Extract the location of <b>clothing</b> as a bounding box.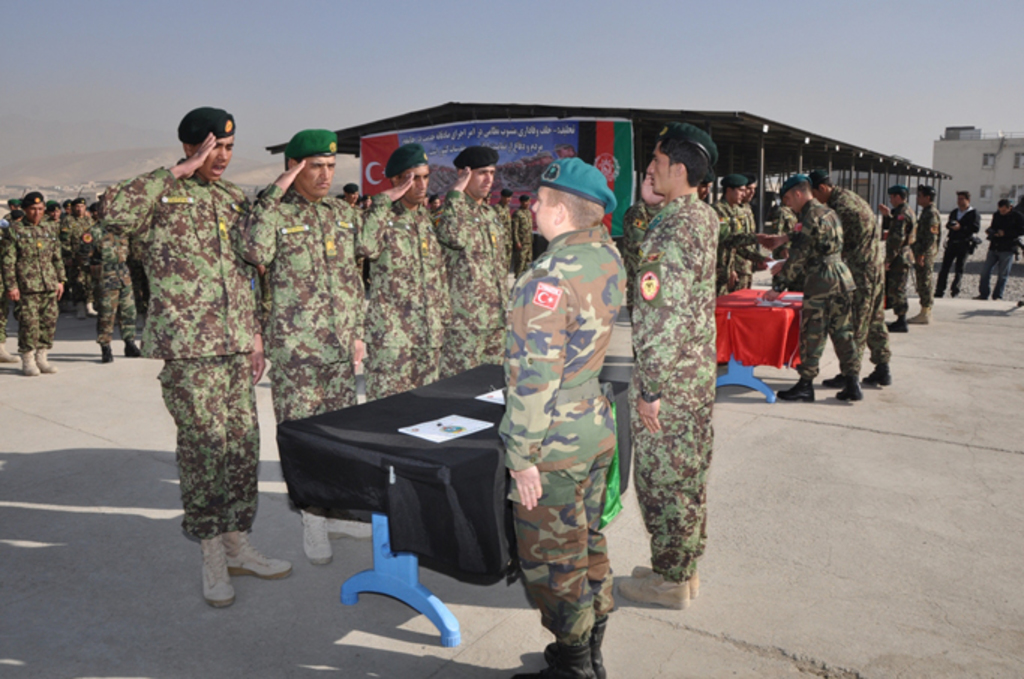
493, 150, 654, 678.
